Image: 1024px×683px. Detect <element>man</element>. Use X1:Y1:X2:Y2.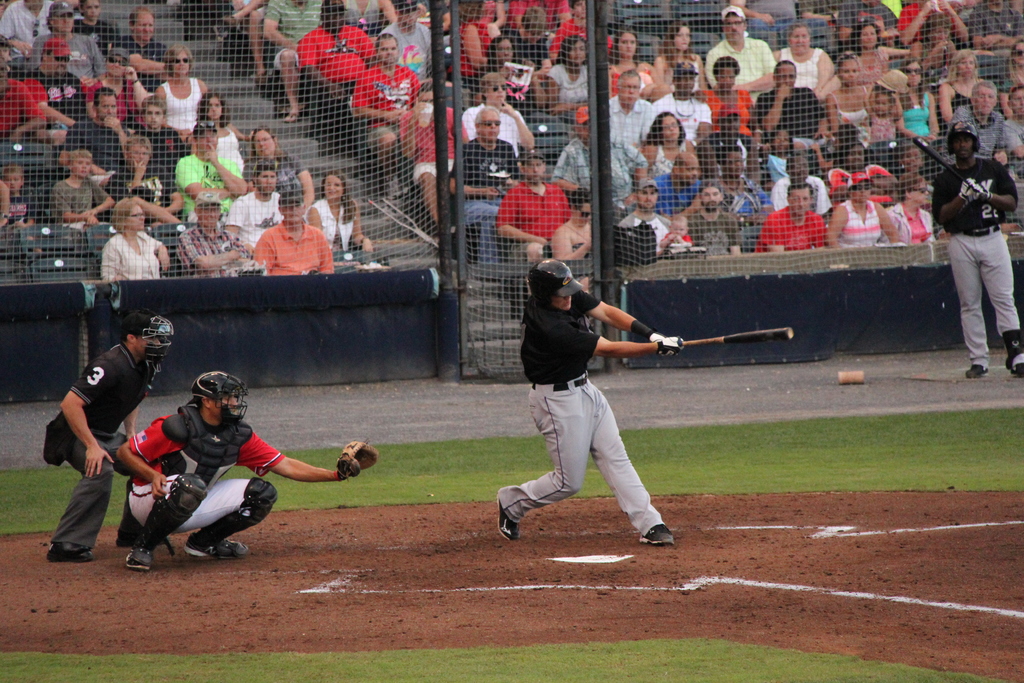
26:2:110:82.
